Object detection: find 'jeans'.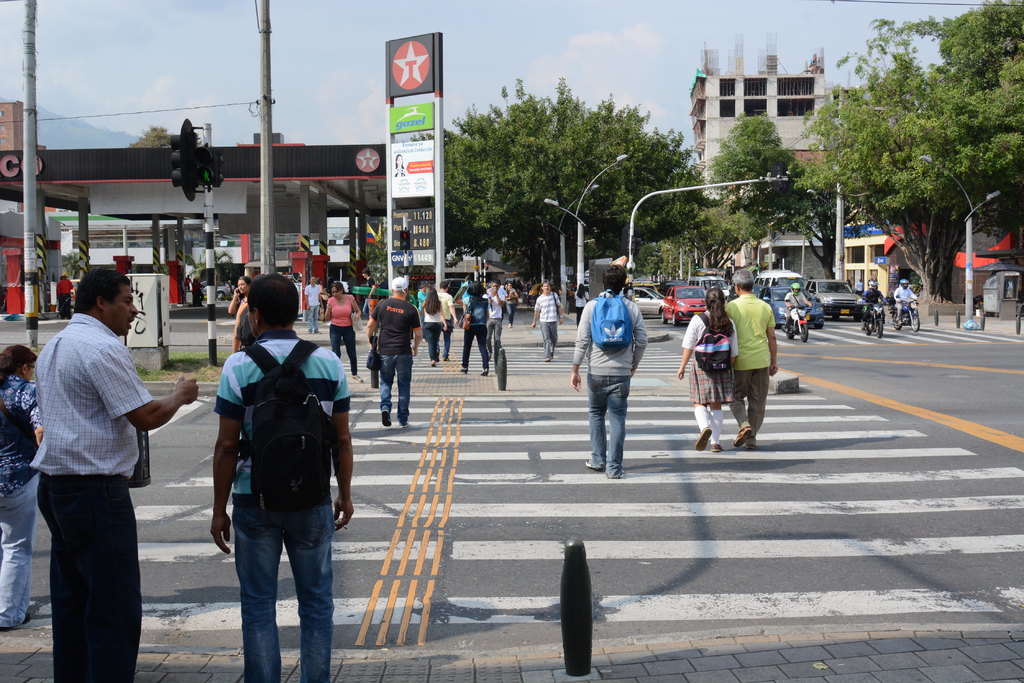
box(305, 307, 321, 330).
